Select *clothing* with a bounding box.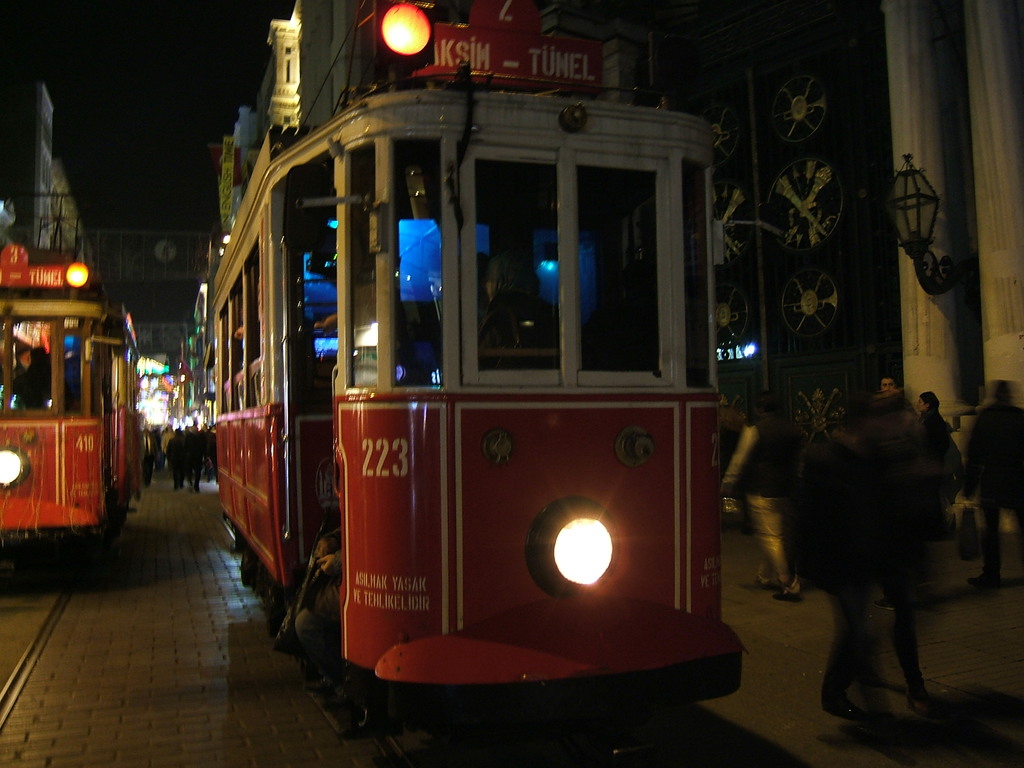
BBox(725, 420, 799, 583).
